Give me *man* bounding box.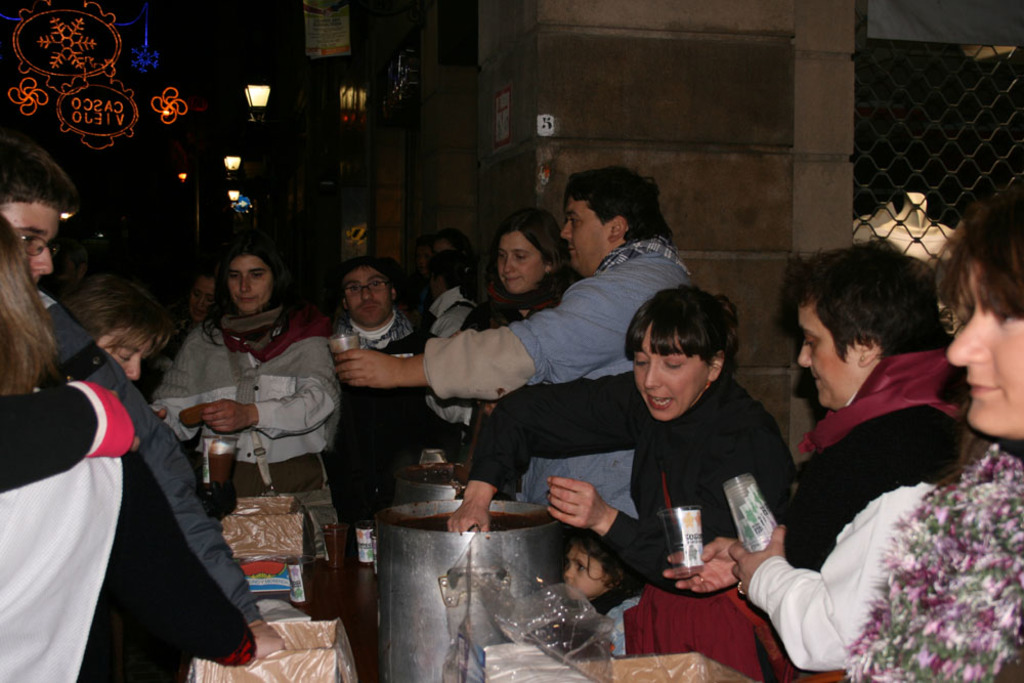
[x1=2, y1=140, x2=286, y2=659].
